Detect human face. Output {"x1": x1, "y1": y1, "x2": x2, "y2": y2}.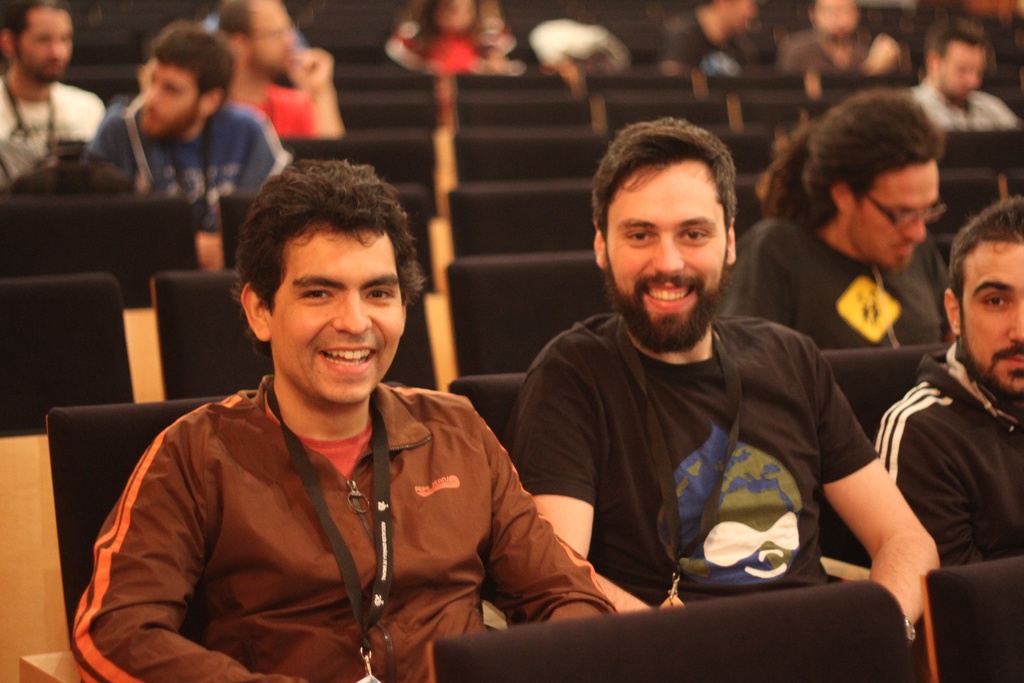
{"x1": 443, "y1": 0, "x2": 481, "y2": 24}.
